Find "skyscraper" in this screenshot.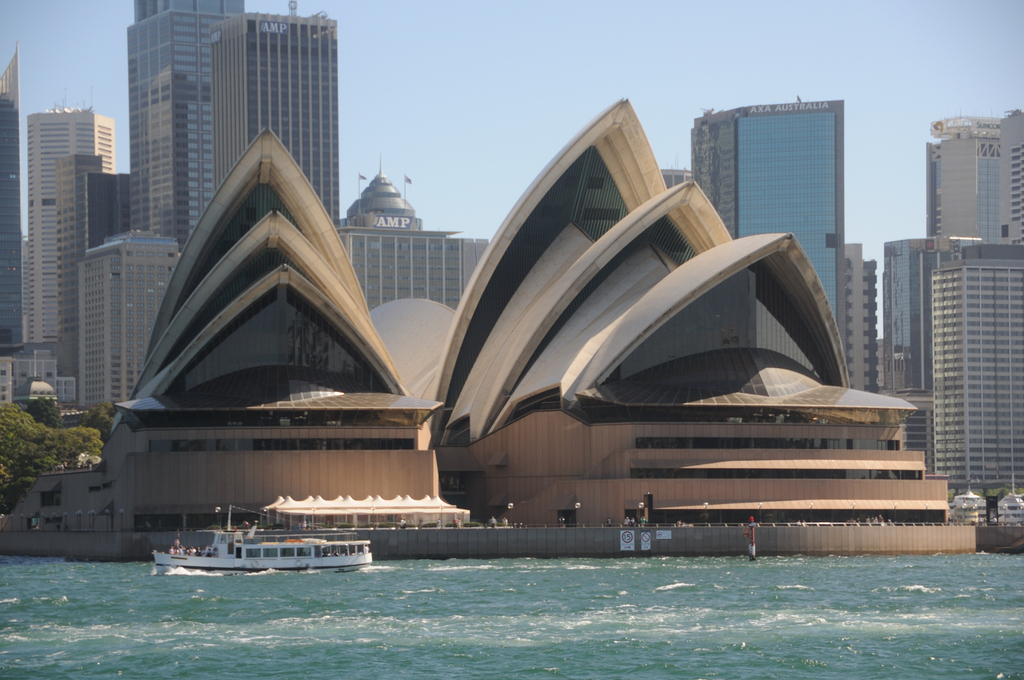
The bounding box for "skyscraper" is {"x1": 211, "y1": 1, "x2": 351, "y2": 239}.
